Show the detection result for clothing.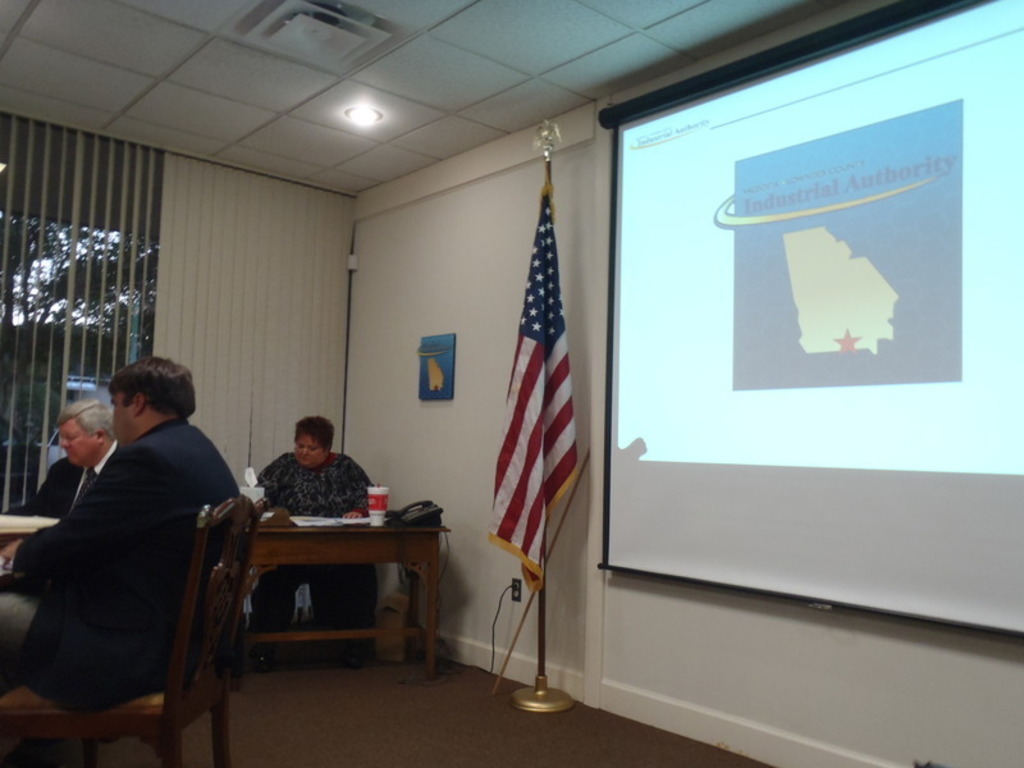
x1=12, y1=378, x2=234, y2=754.
